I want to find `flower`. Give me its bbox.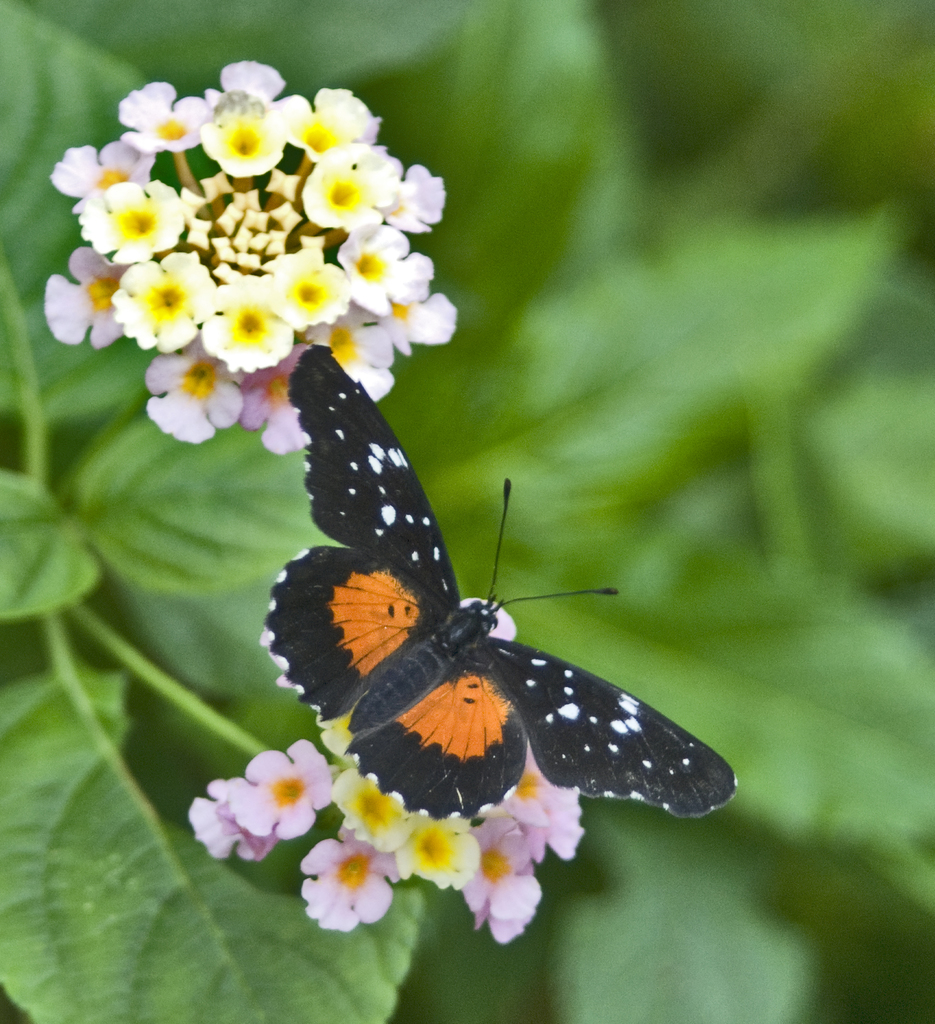
182, 590, 586, 952.
